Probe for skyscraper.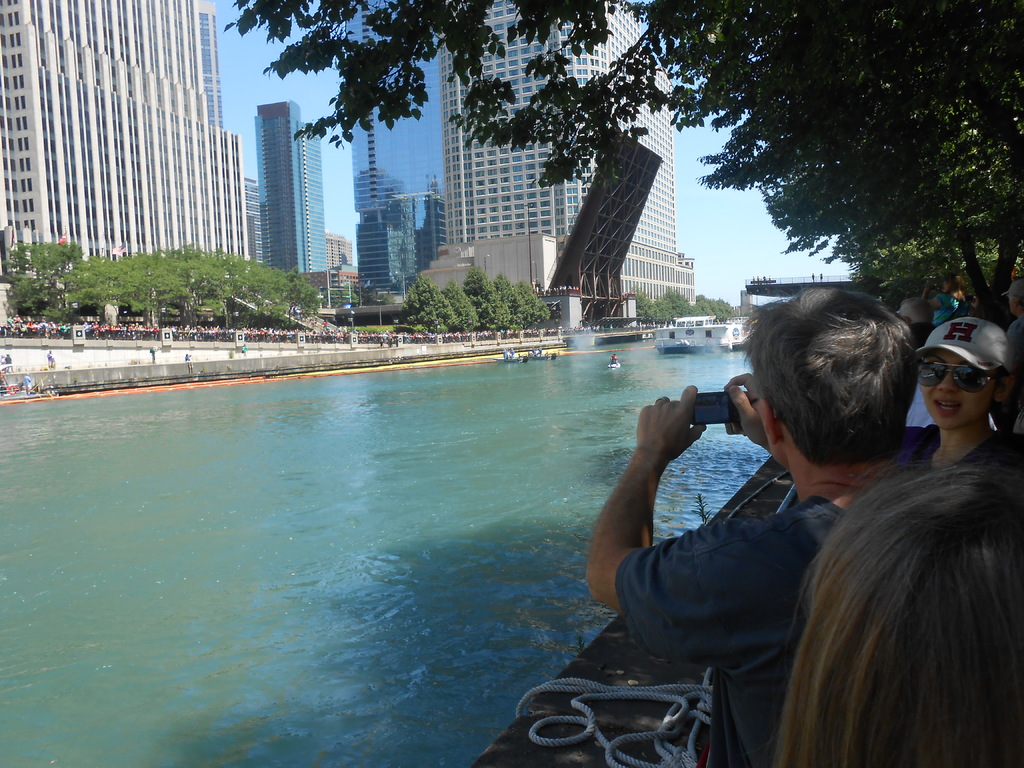
Probe result: (344,0,705,326).
